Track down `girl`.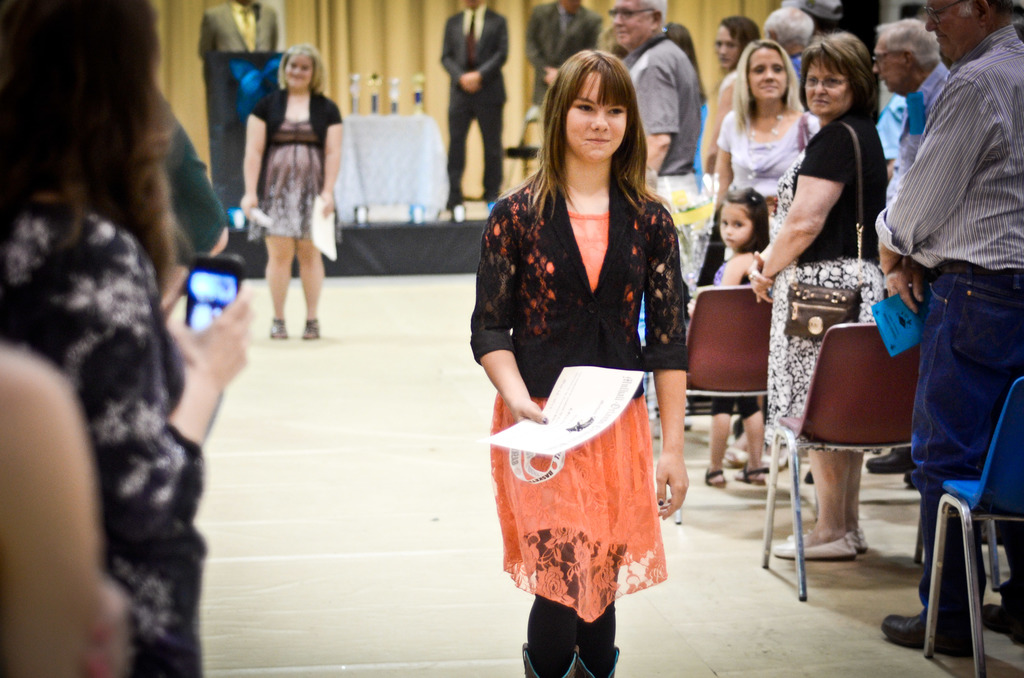
Tracked to 703 182 766 485.
